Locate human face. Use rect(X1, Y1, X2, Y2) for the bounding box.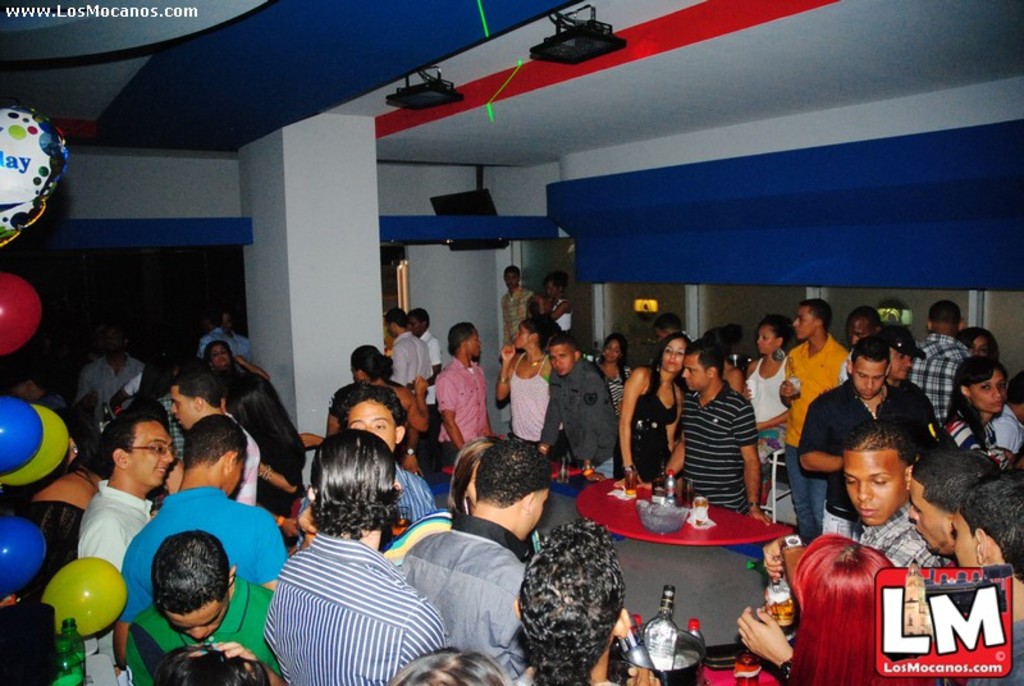
rect(851, 363, 883, 401).
